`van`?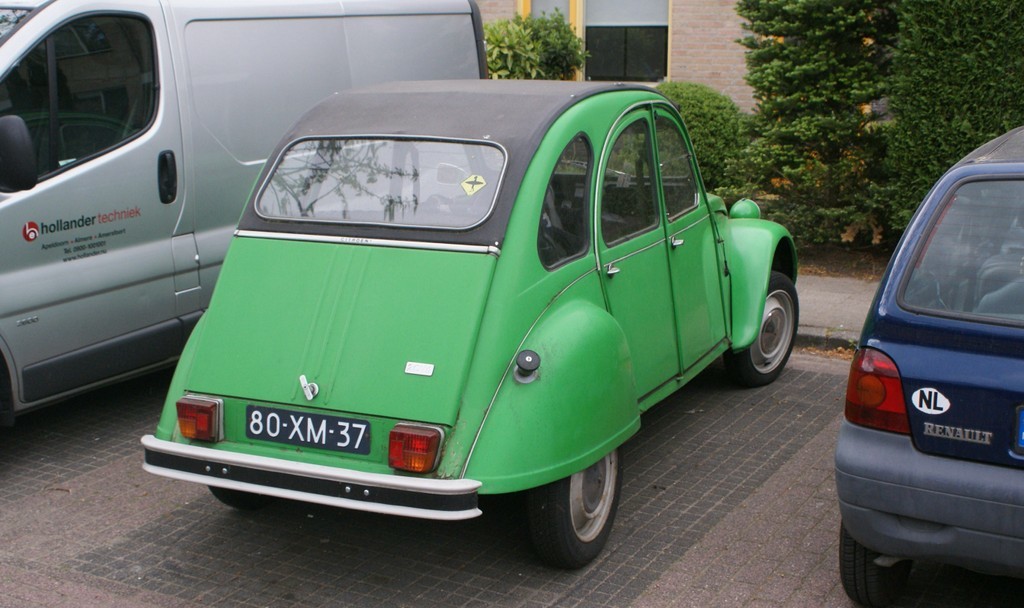
BBox(0, 0, 488, 440)
